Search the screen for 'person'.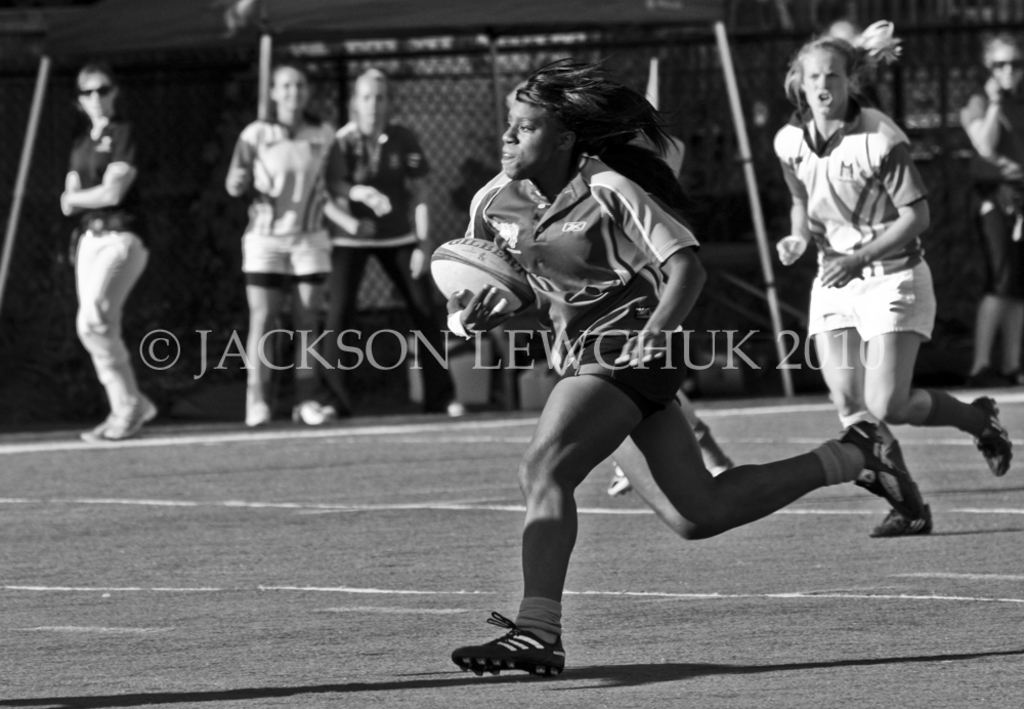
Found at Rect(223, 61, 399, 421).
